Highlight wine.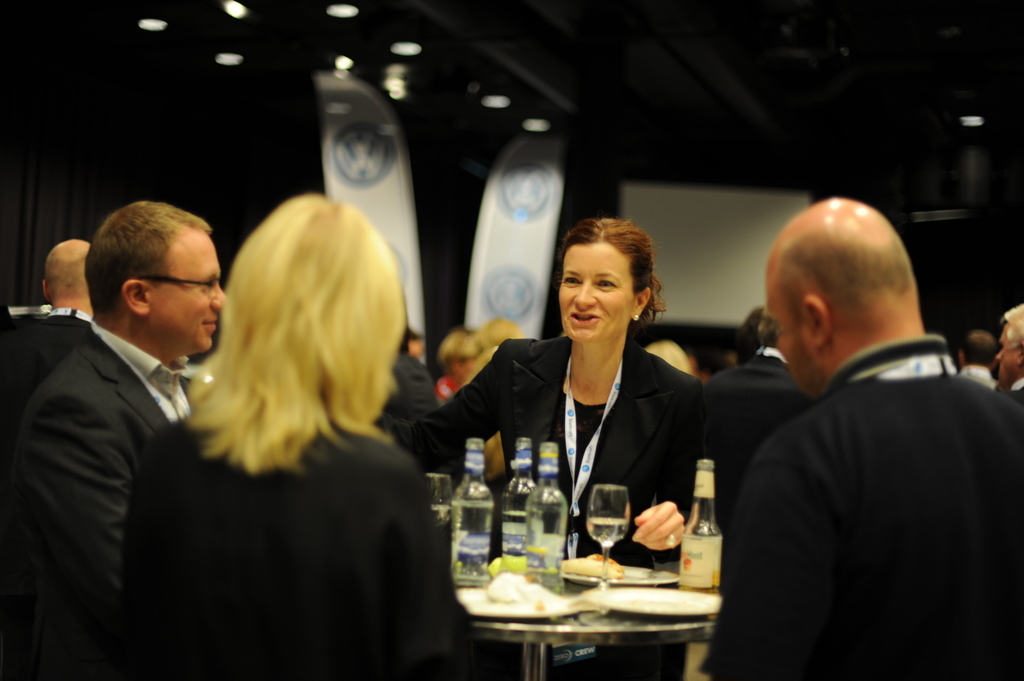
Highlighted region: x1=486, y1=431, x2=541, y2=573.
